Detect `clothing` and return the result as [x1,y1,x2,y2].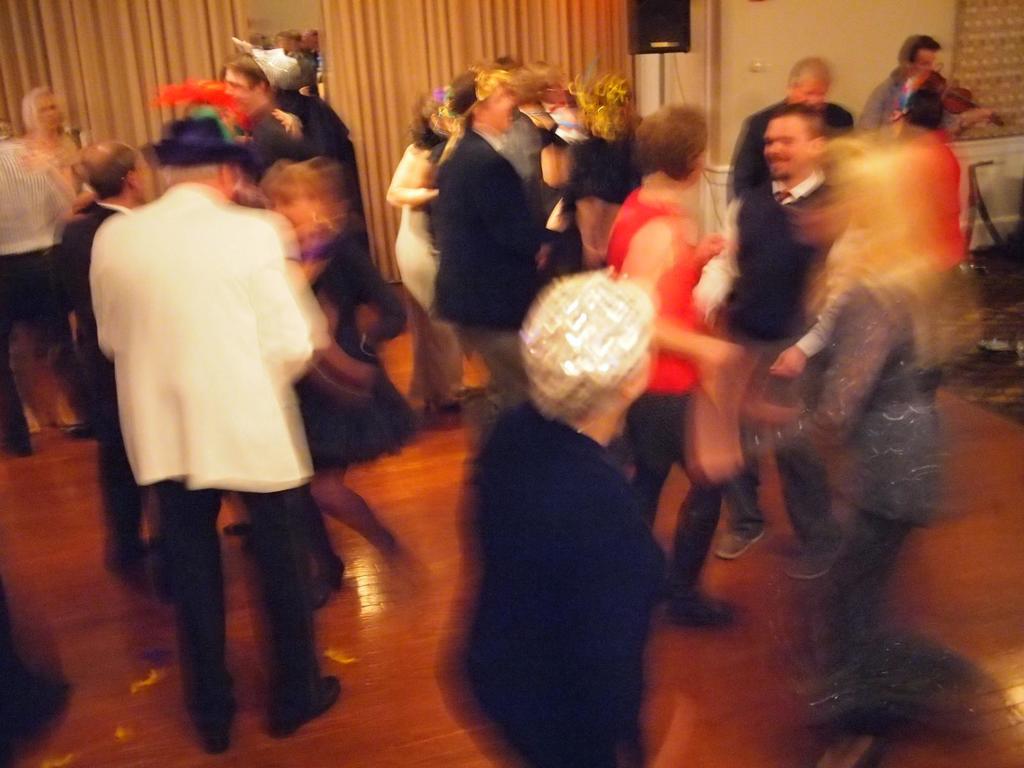
[389,140,433,336].
